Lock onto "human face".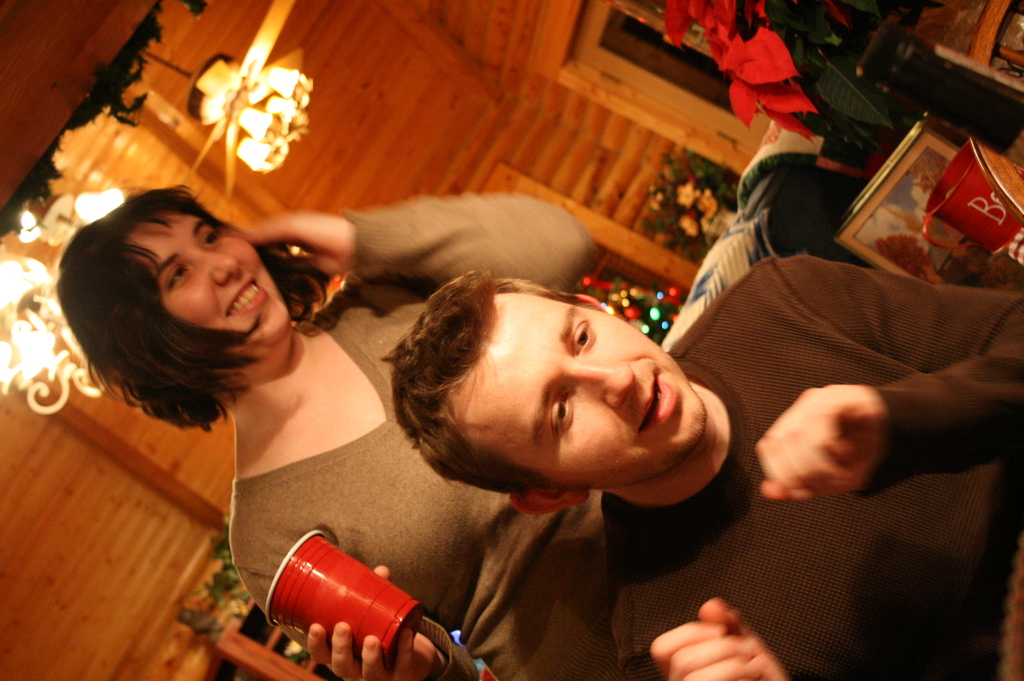
Locked: 481,297,708,492.
